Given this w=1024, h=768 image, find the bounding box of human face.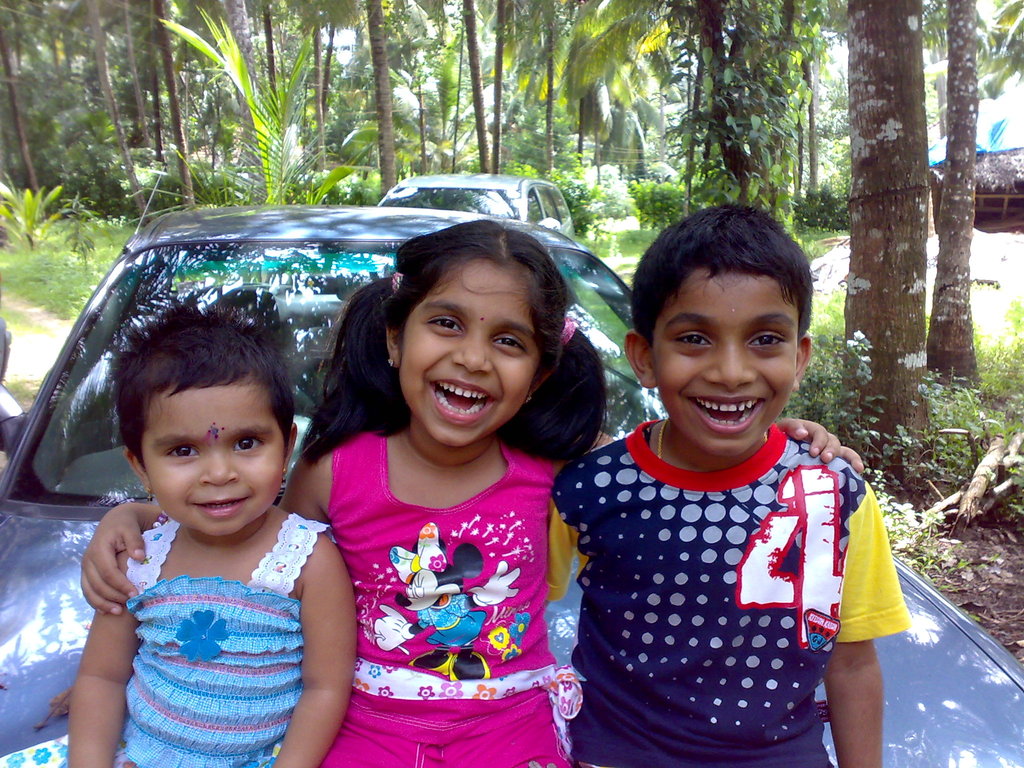
bbox(145, 387, 285, 534).
